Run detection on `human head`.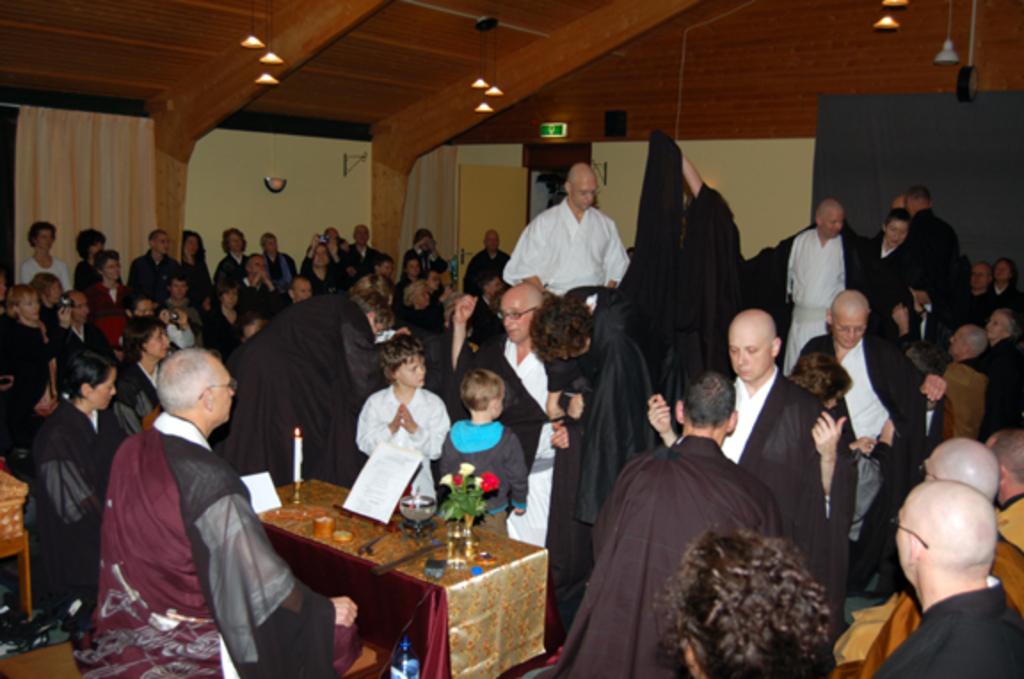
Result: crop(660, 530, 836, 677).
